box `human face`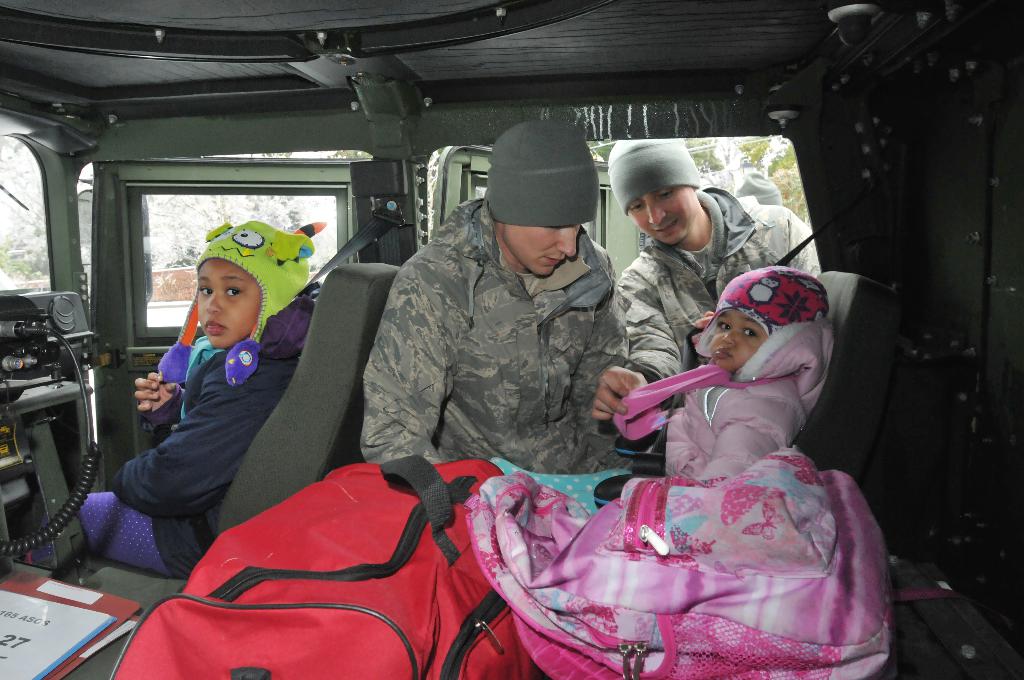
503,227,584,280
